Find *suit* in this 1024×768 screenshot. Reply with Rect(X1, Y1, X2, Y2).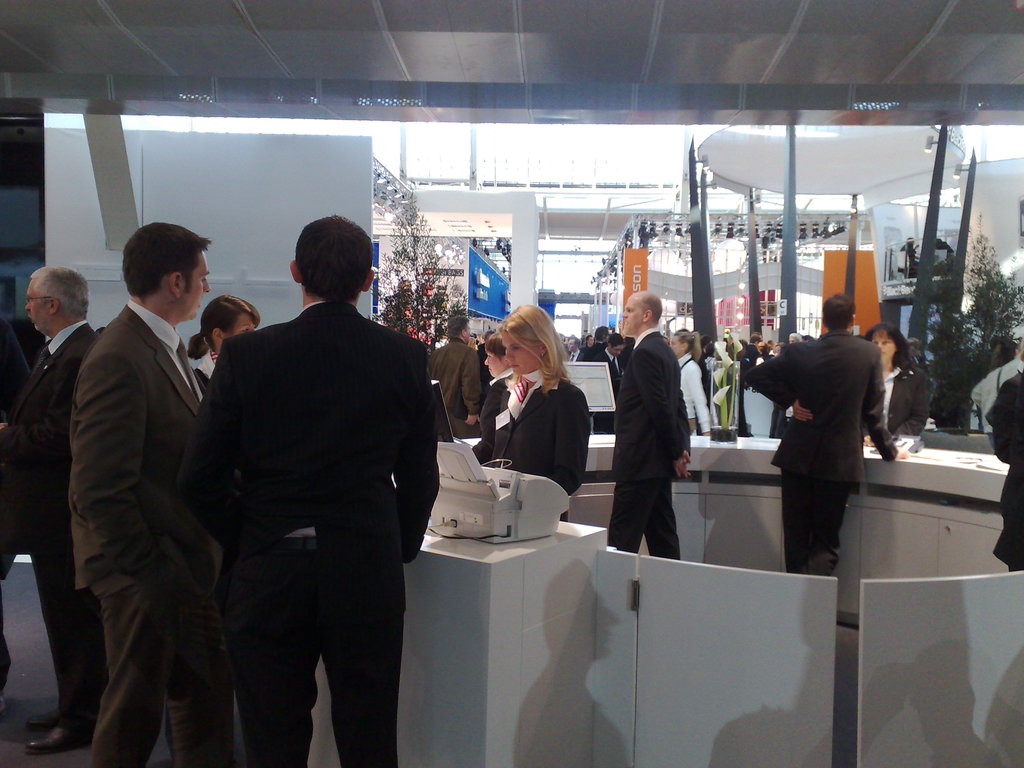
Rect(472, 364, 512, 467).
